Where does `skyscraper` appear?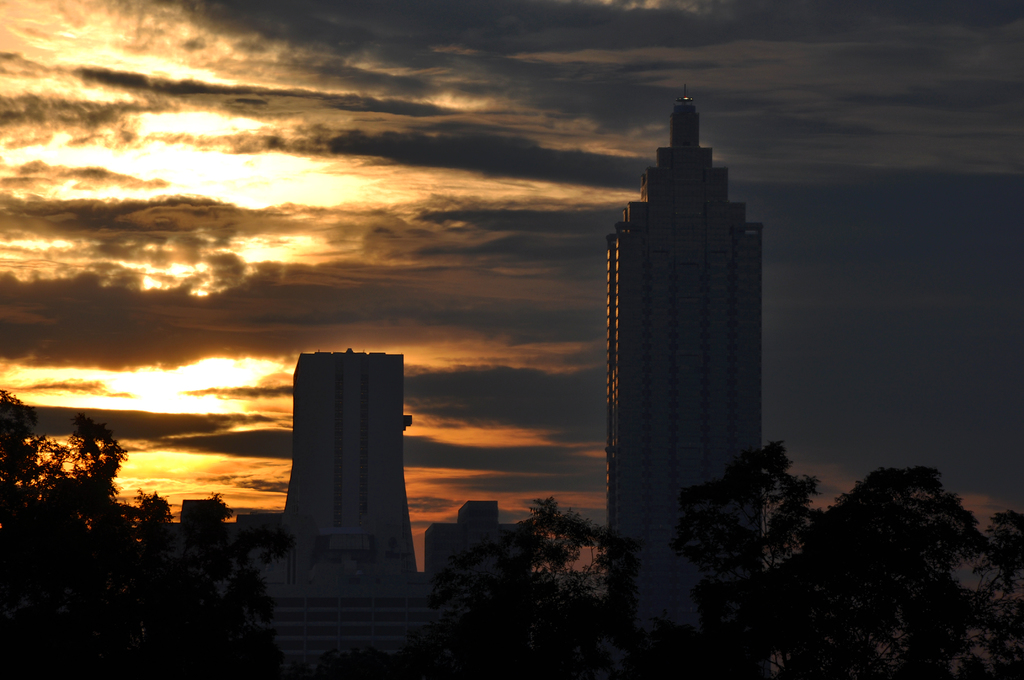
Appears at [577,76,792,557].
